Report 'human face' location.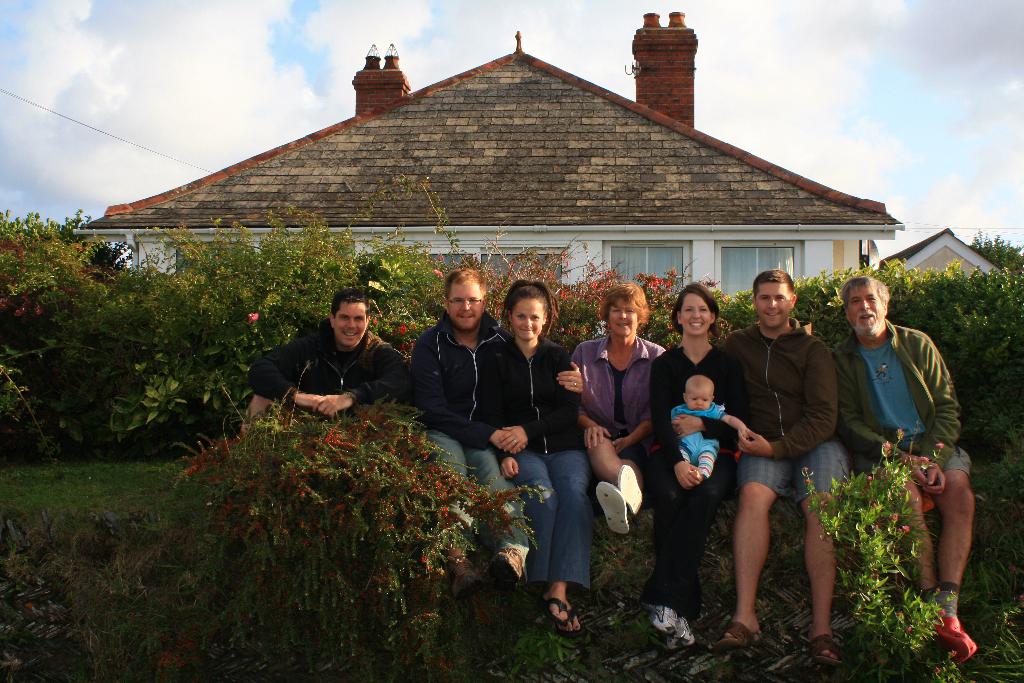
Report: bbox=(756, 281, 793, 333).
